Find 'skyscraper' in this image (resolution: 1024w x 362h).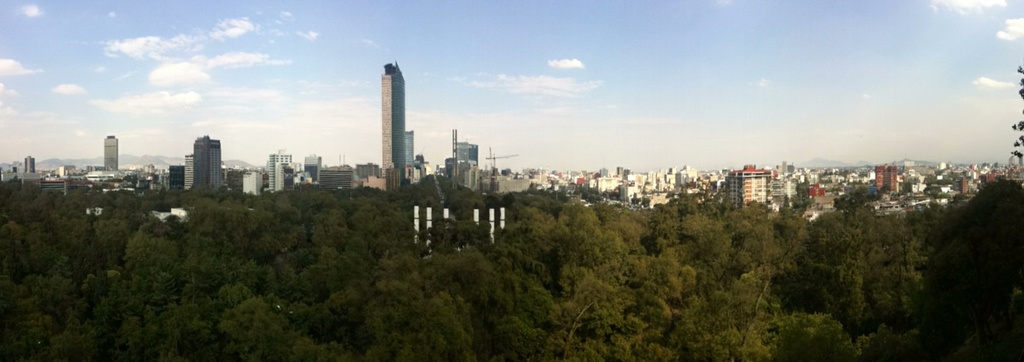
region(188, 133, 228, 190).
